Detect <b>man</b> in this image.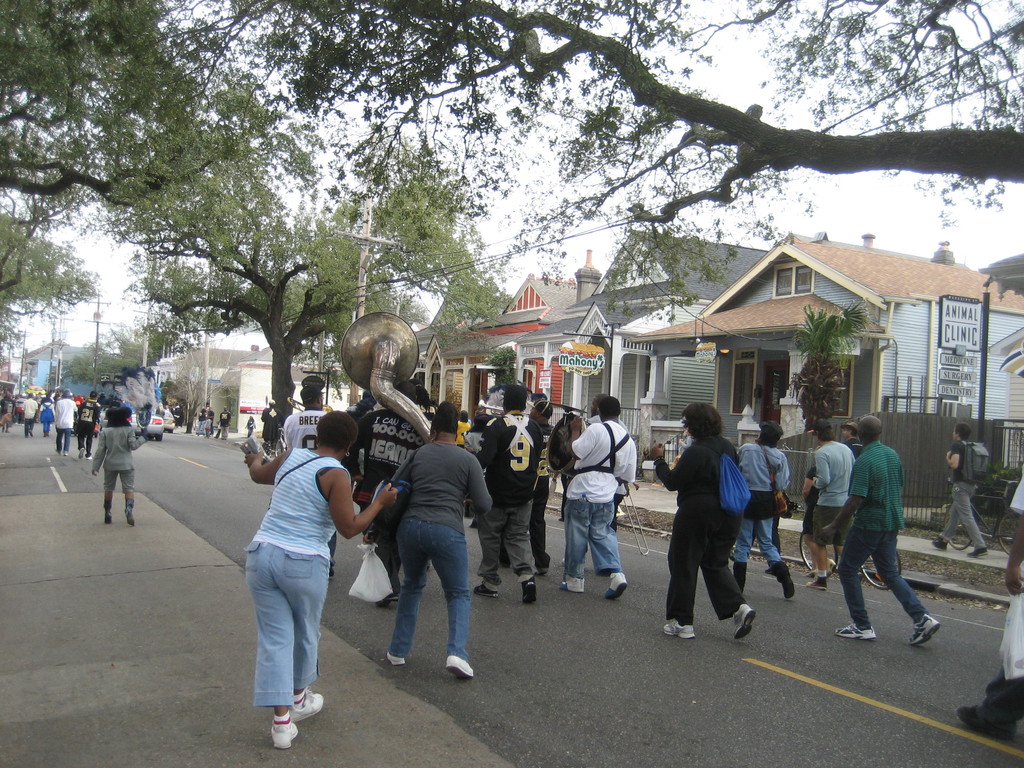
Detection: left=499, top=399, right=554, bottom=577.
